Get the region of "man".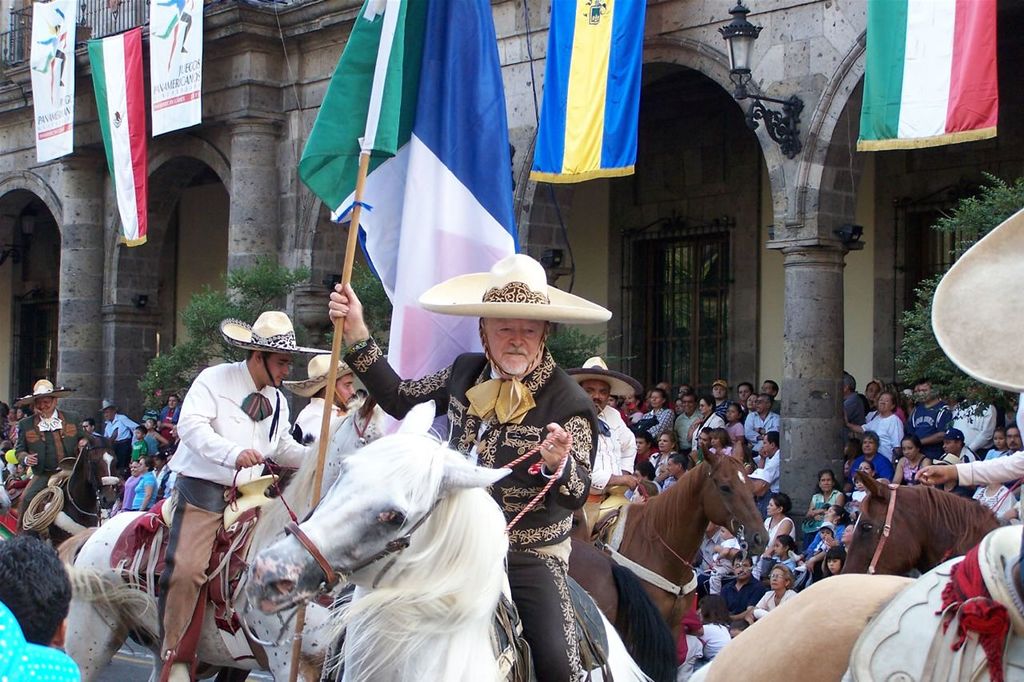
[x1=660, y1=452, x2=689, y2=492].
